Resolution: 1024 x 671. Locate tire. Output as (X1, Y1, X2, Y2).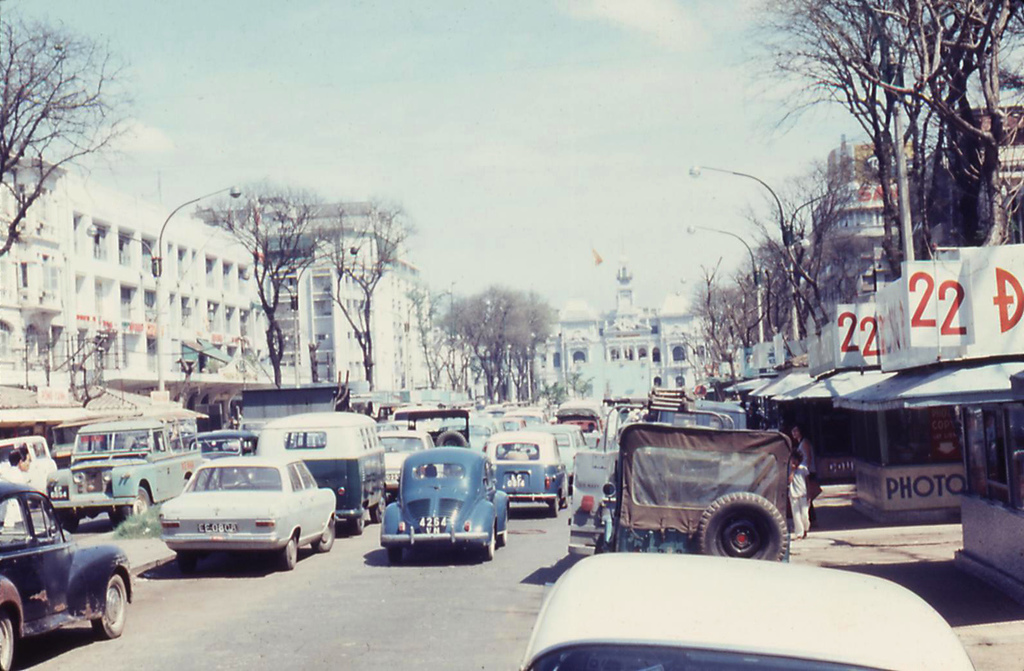
(125, 484, 150, 517).
